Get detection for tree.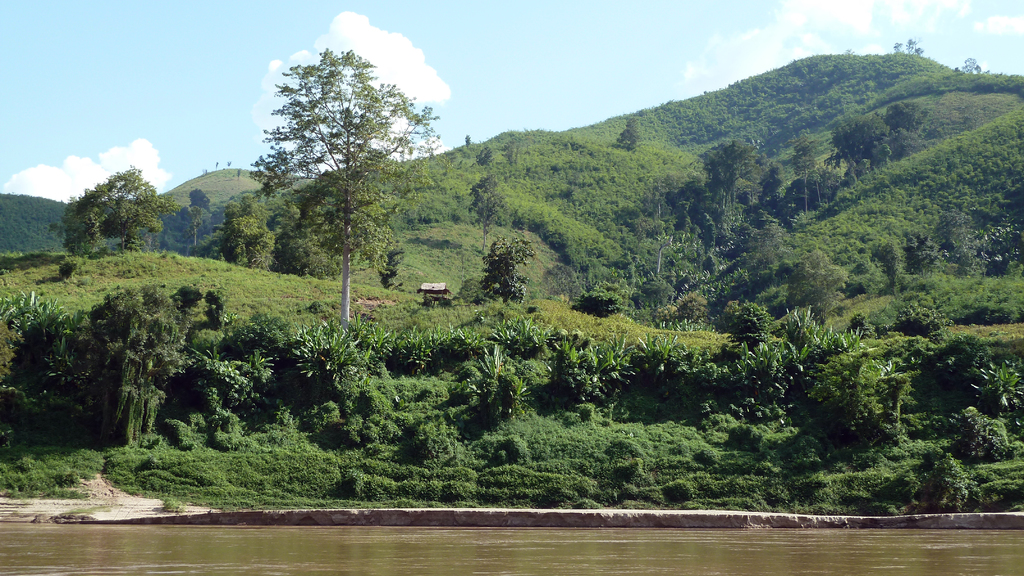
Detection: detection(181, 207, 202, 241).
